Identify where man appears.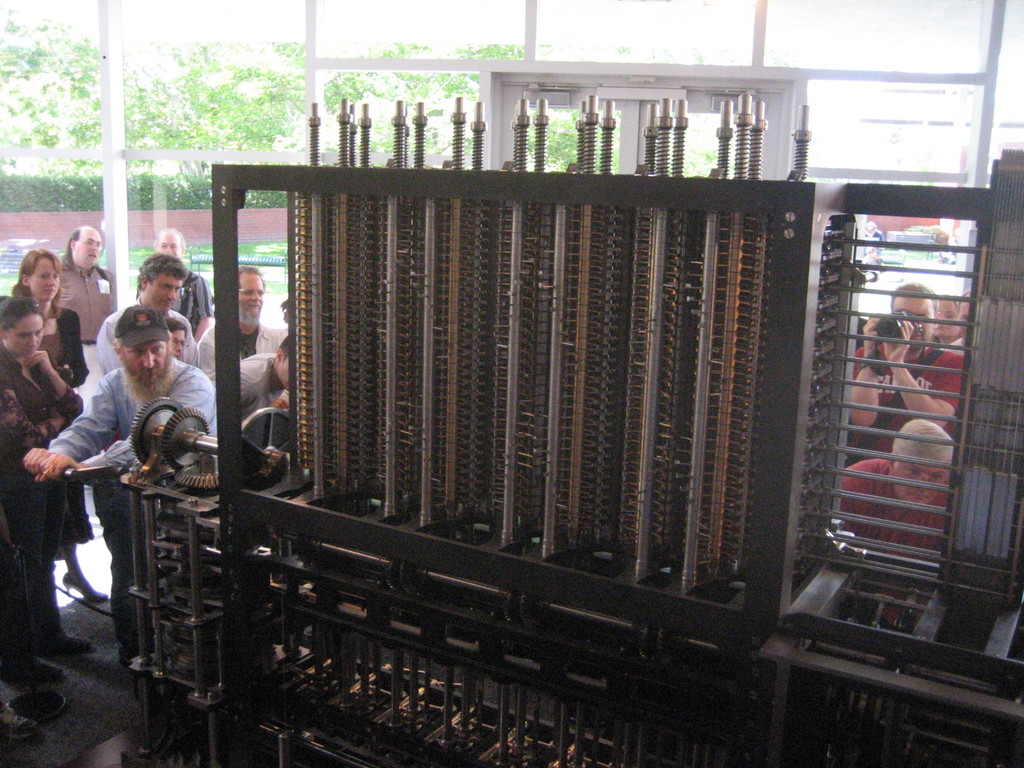
Appears at detection(832, 427, 958, 554).
